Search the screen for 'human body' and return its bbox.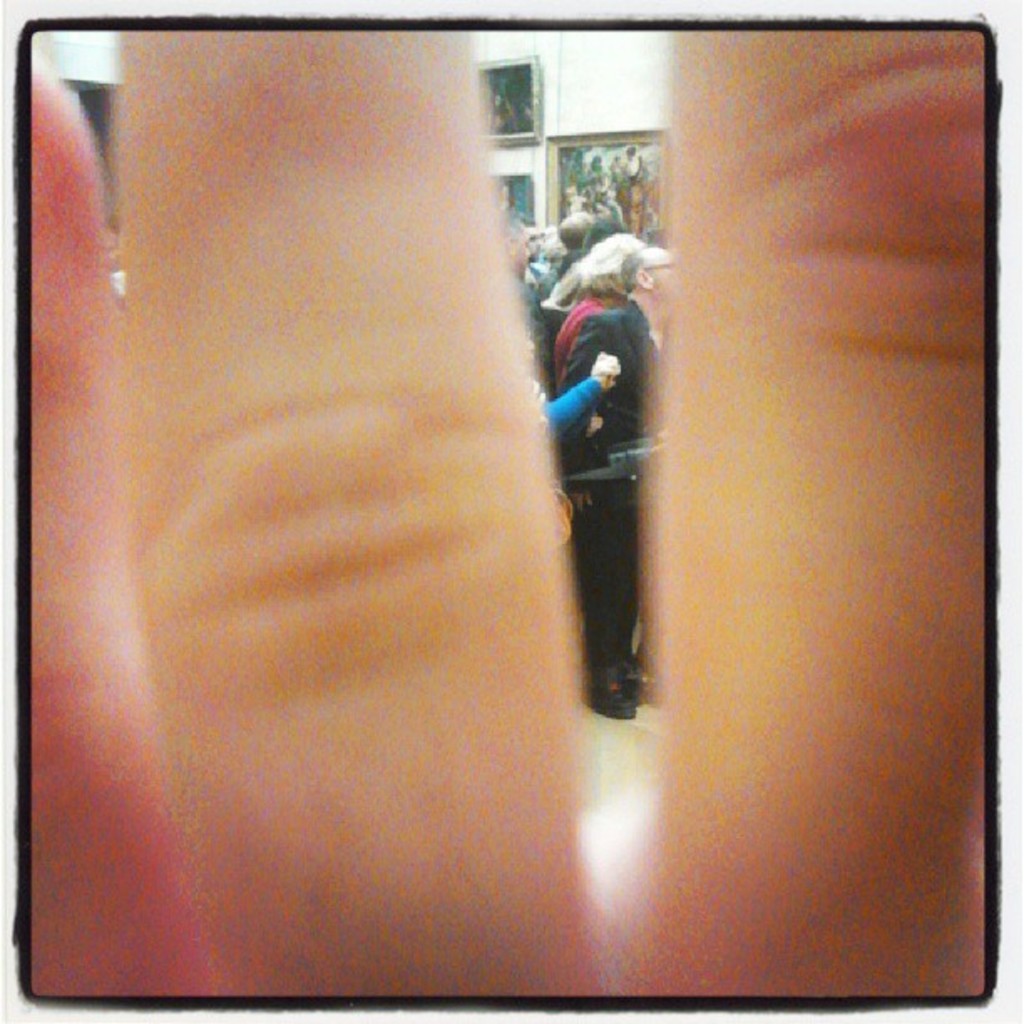
Found: 522,223,679,716.
